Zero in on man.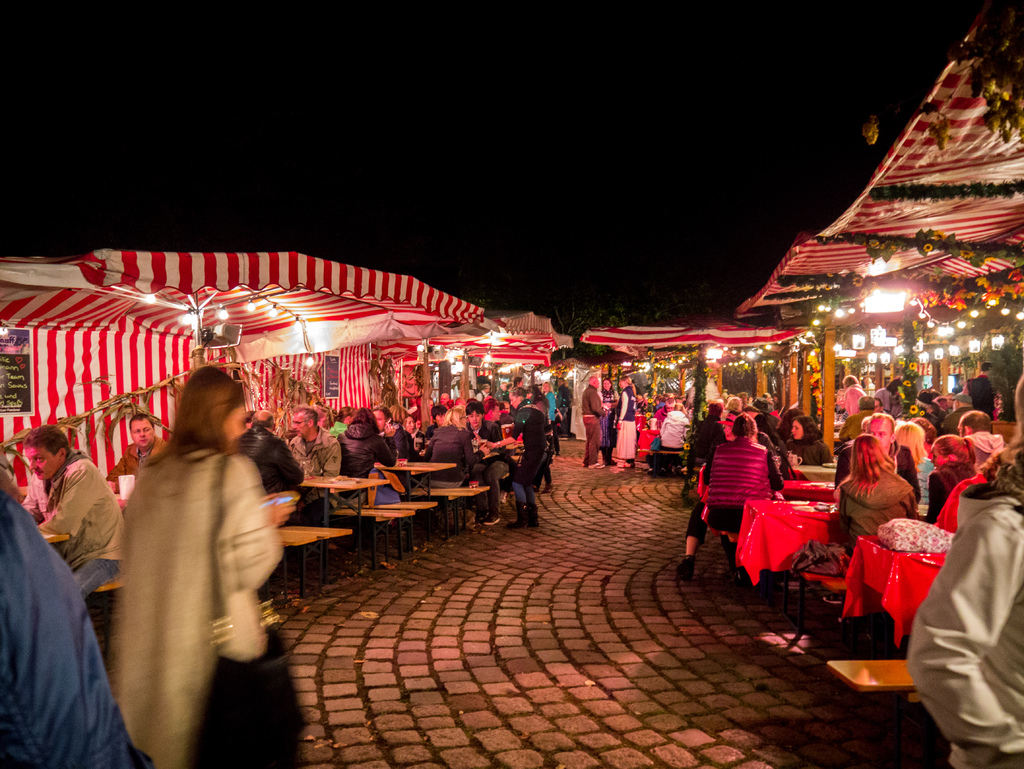
Zeroed in: select_region(240, 410, 308, 559).
